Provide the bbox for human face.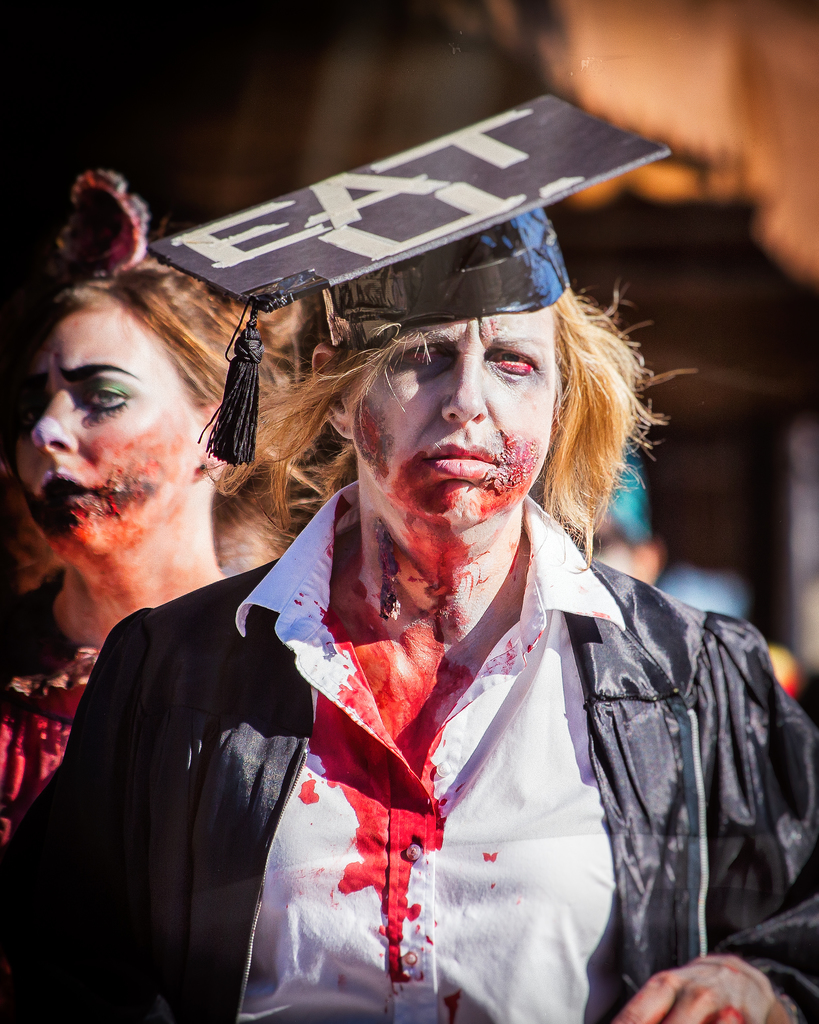
350 312 560 530.
